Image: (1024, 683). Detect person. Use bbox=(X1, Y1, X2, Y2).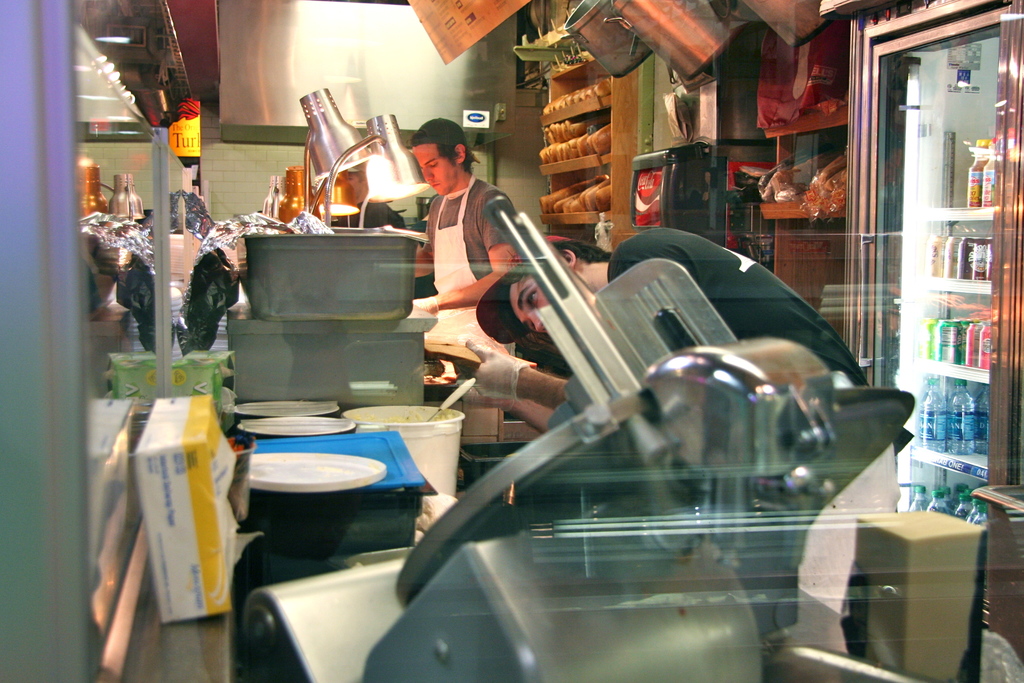
bbox=(448, 222, 889, 427).
